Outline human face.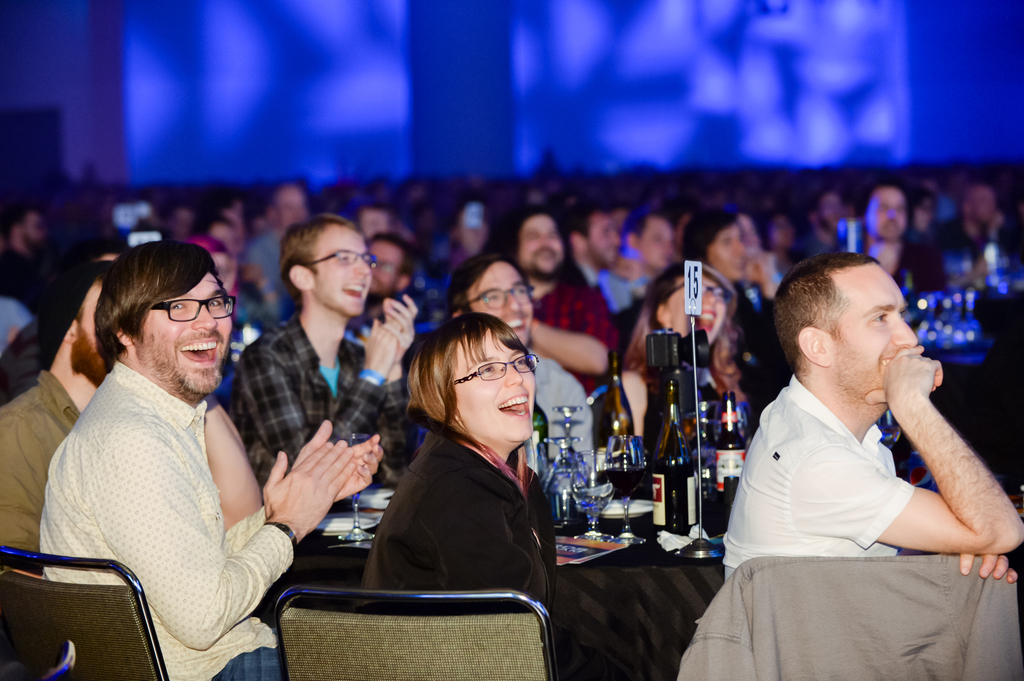
Outline: pyautogui.locateOnScreen(518, 212, 563, 274).
